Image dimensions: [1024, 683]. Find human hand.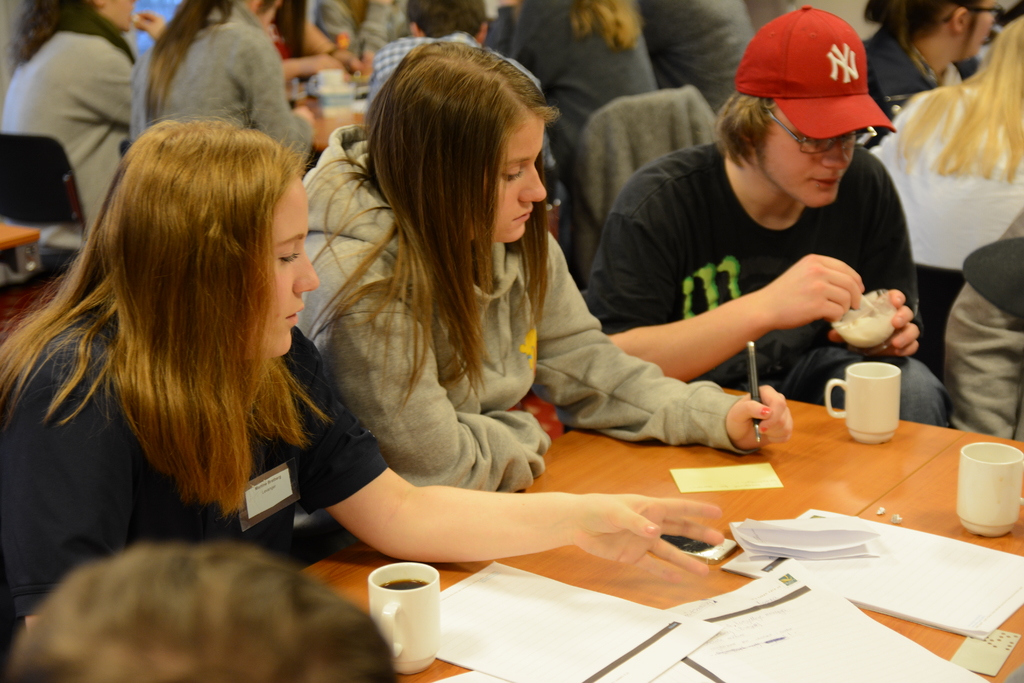
crop(131, 13, 164, 43).
